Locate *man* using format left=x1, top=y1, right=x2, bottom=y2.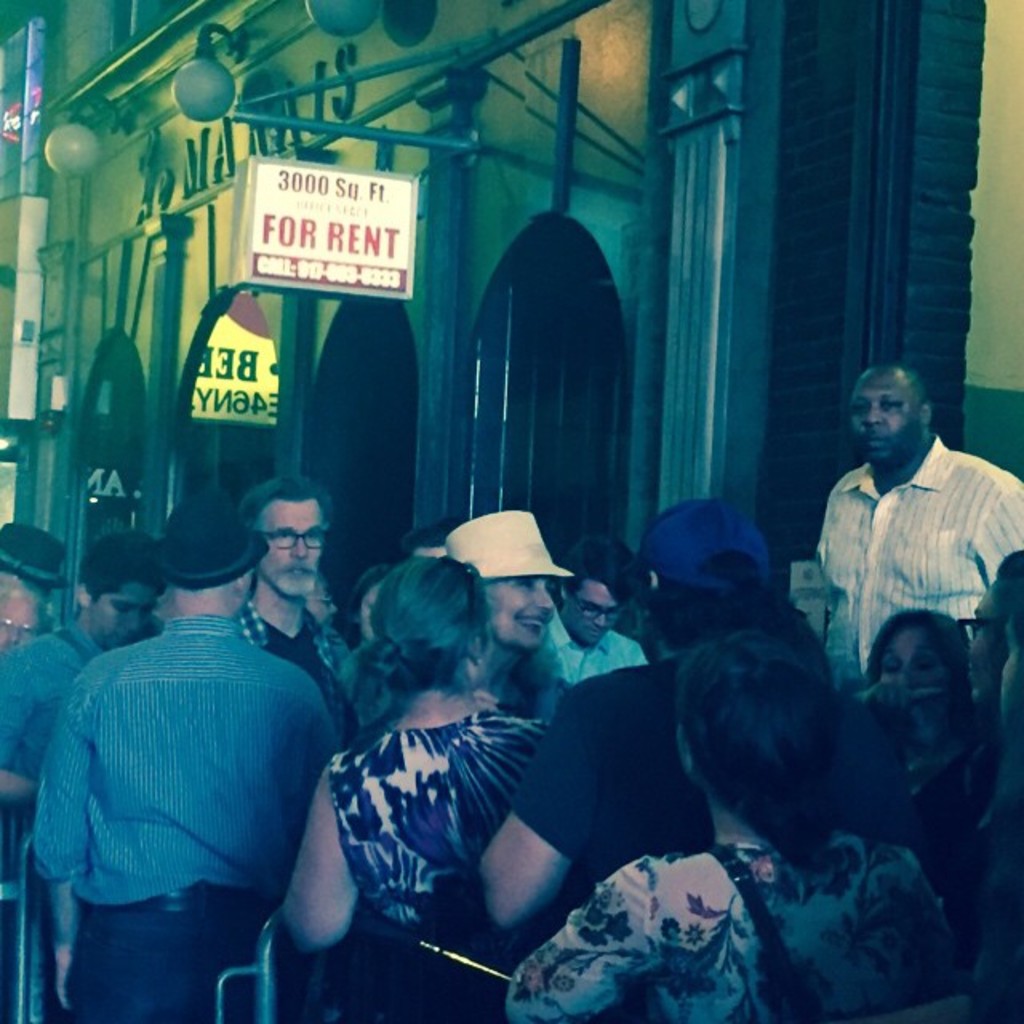
left=901, top=544, right=1022, bottom=846.
